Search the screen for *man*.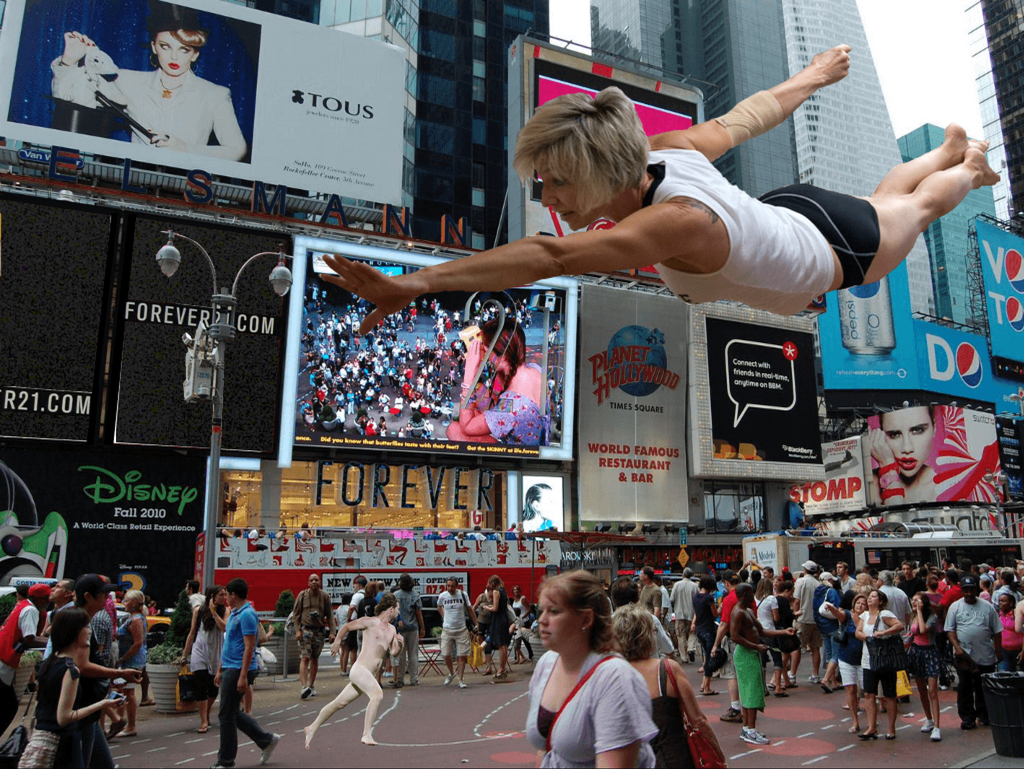
Found at <box>211,579,278,768</box>.
